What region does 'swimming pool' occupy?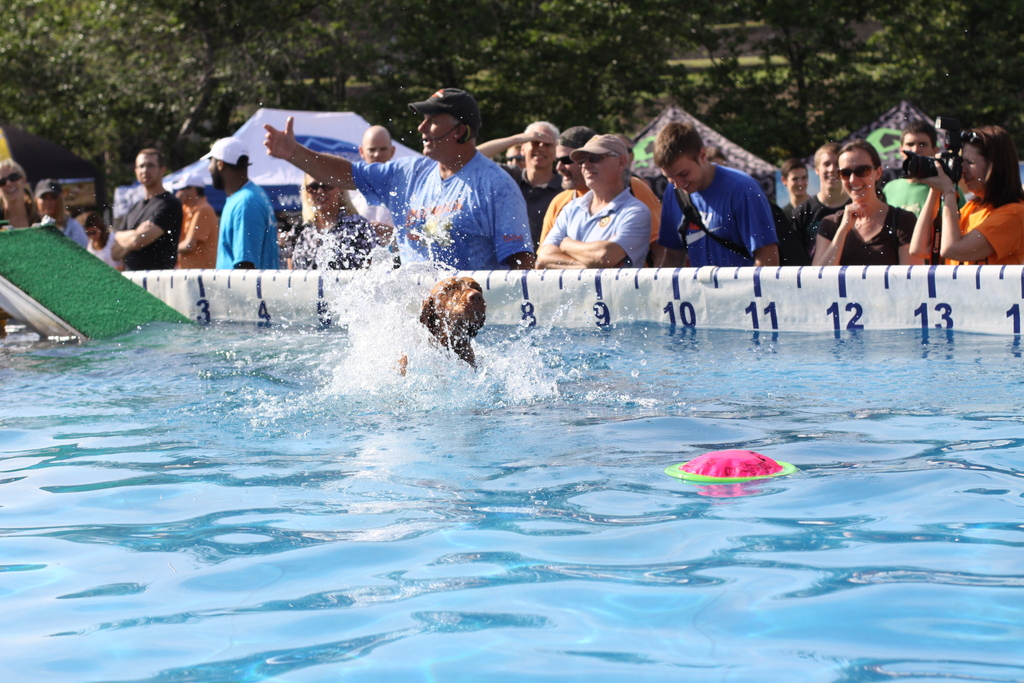
(x1=0, y1=206, x2=1023, y2=630).
